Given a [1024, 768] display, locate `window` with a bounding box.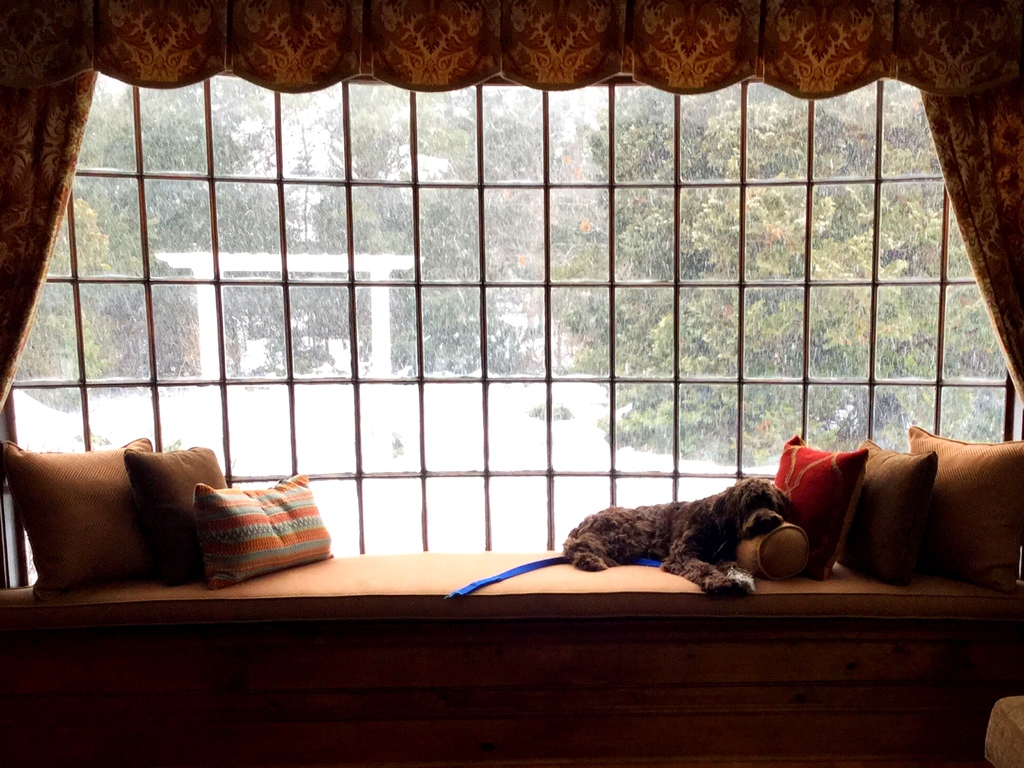
Located: (0,73,1023,591).
